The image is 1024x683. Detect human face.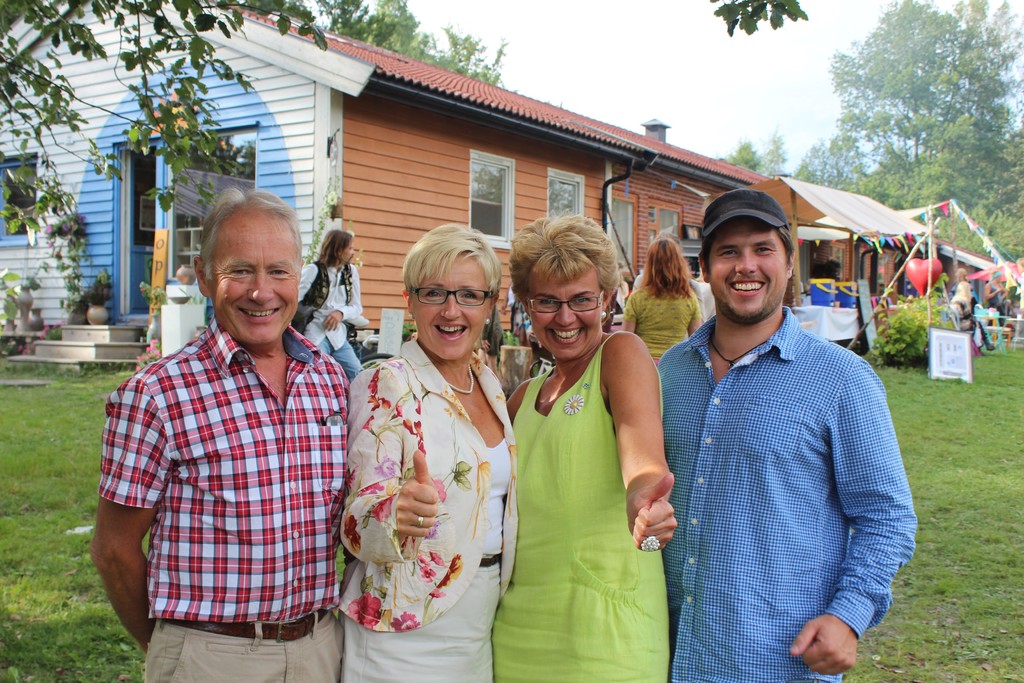
Detection: 525/265/604/361.
